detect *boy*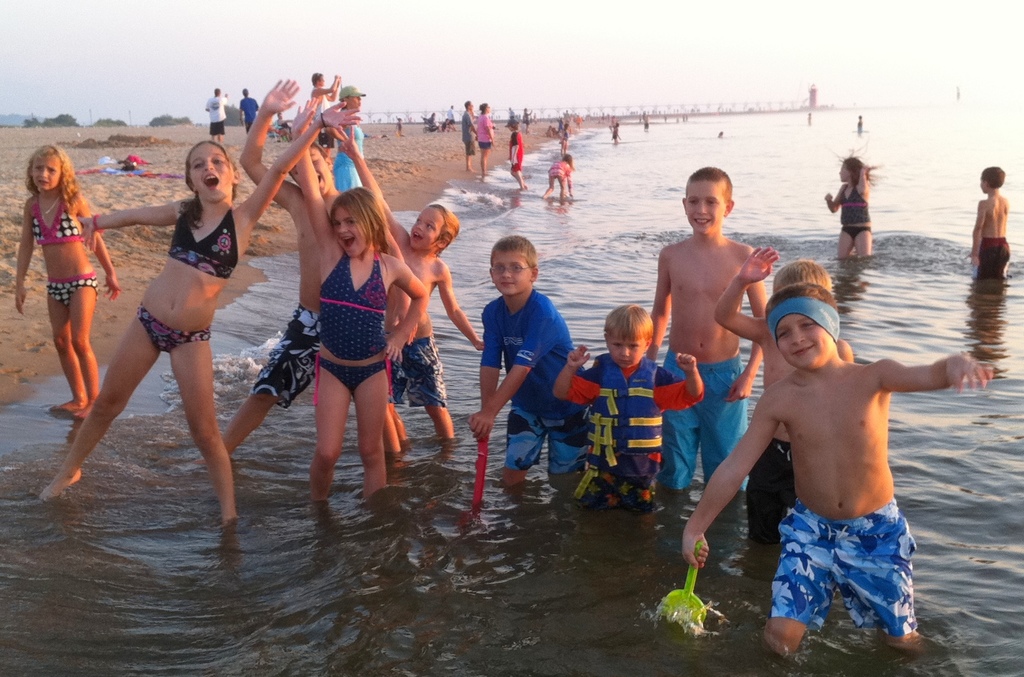
550 296 711 503
